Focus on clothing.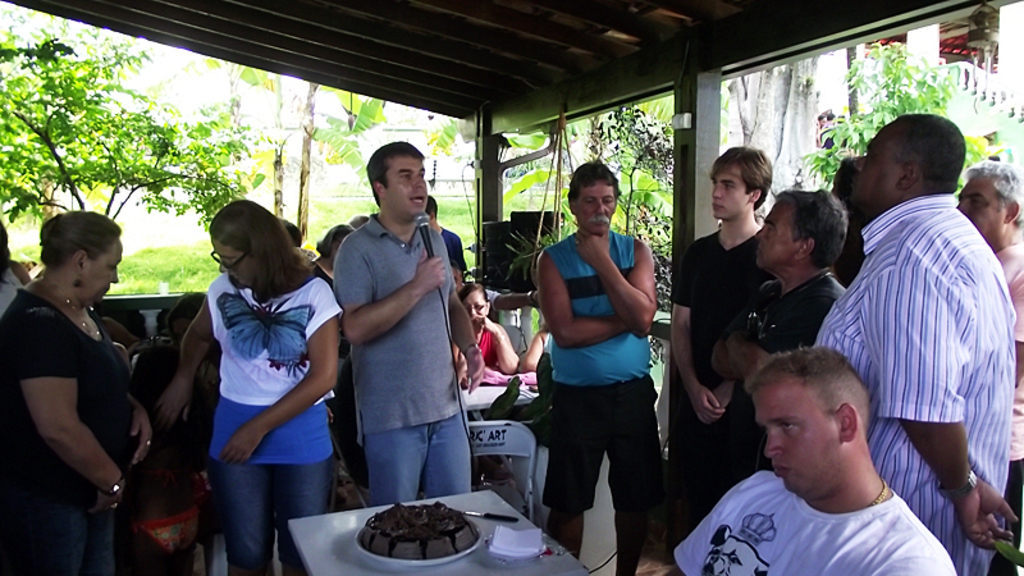
Focused at rect(991, 241, 1023, 557).
